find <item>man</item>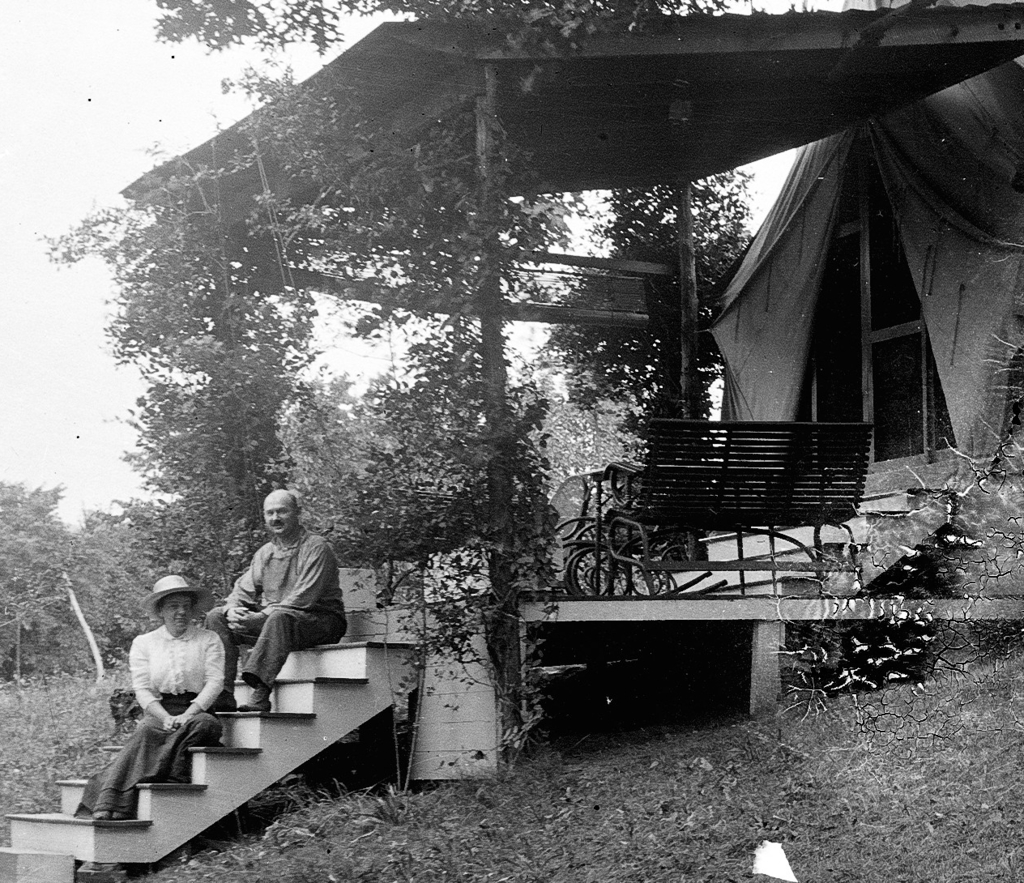
crop(206, 488, 357, 707)
